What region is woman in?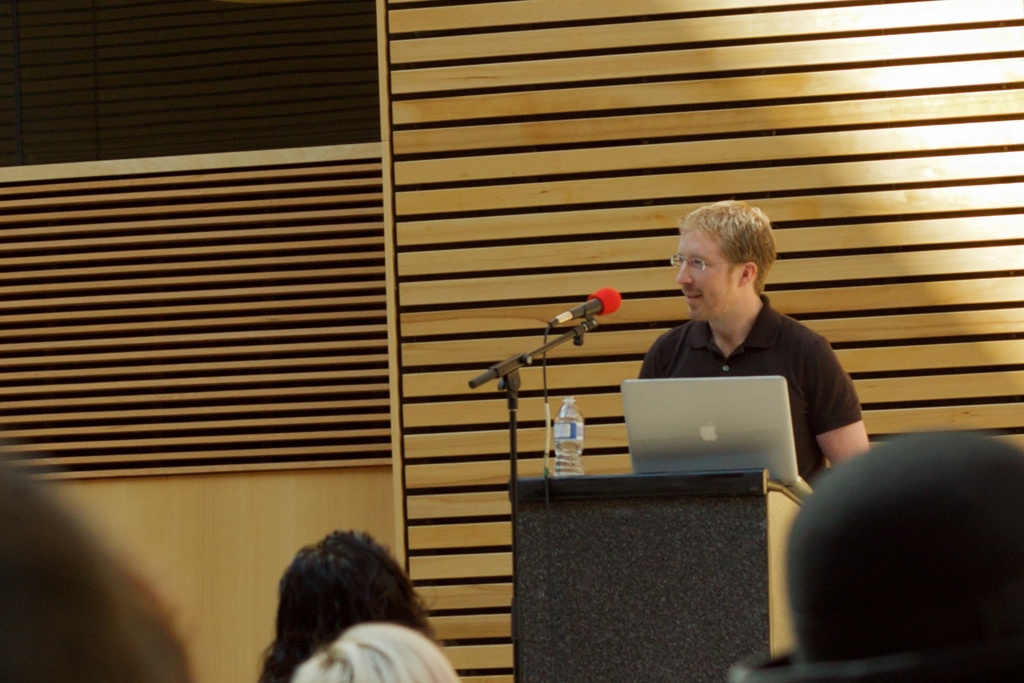
left=255, top=531, right=443, bottom=682.
